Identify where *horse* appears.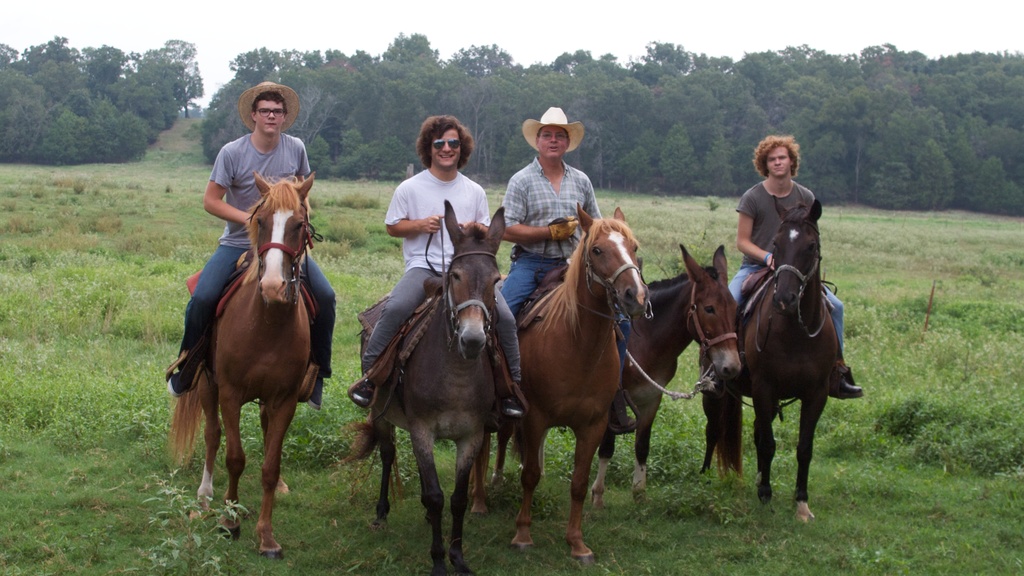
Appears at bbox=[170, 171, 319, 563].
